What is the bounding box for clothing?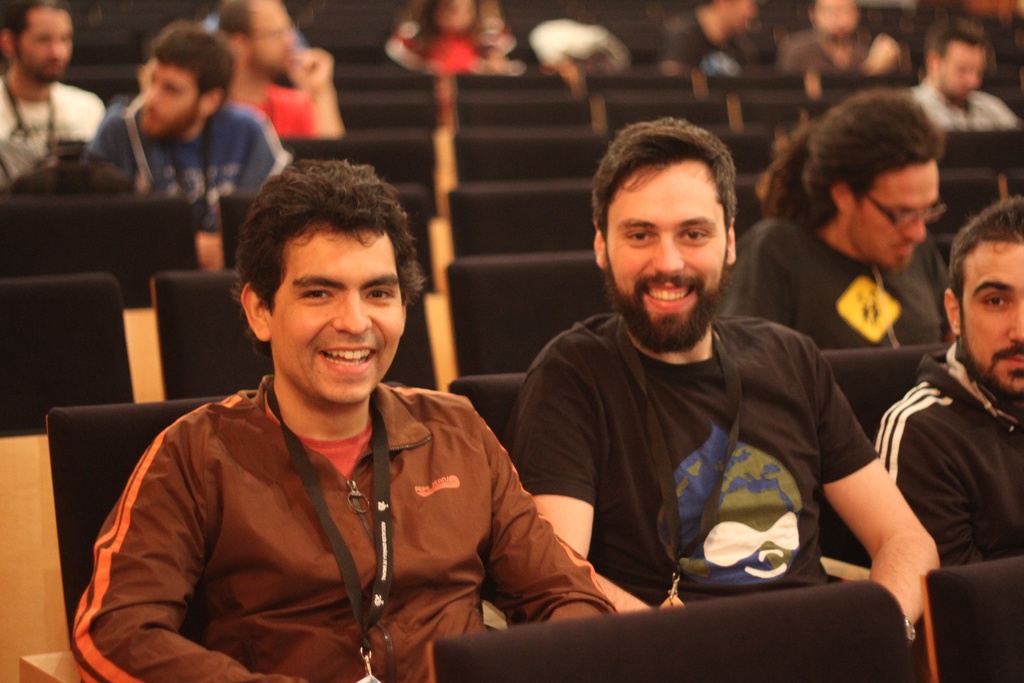
874,343,1023,578.
